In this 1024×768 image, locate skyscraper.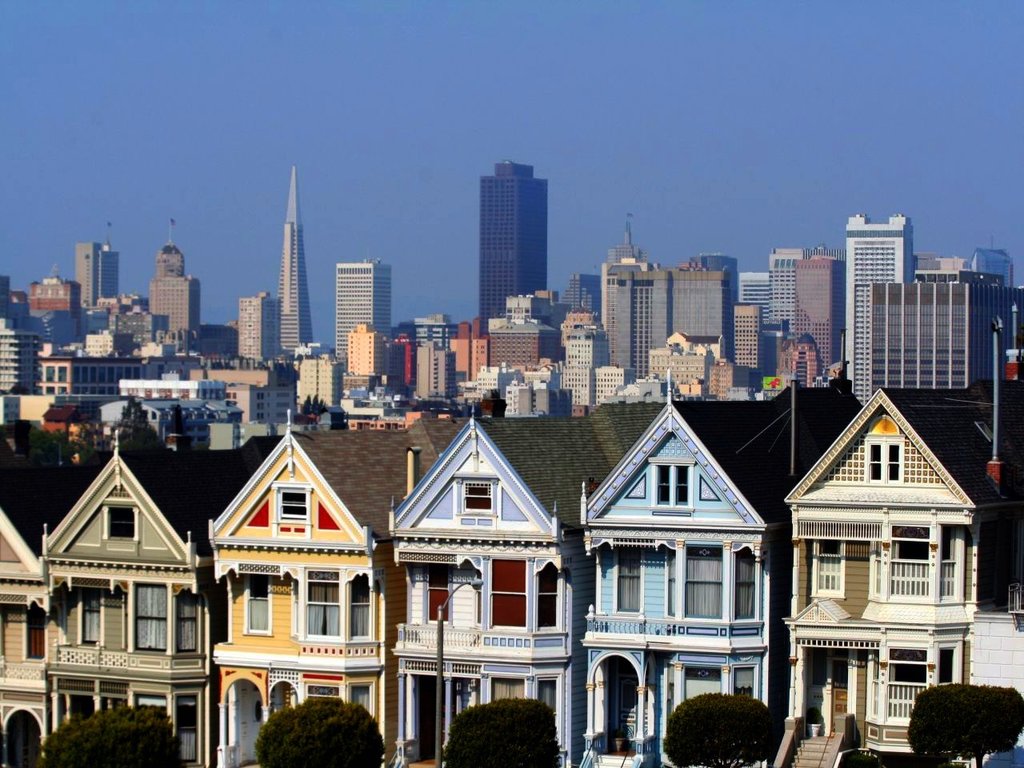
Bounding box: box=[796, 254, 842, 374].
